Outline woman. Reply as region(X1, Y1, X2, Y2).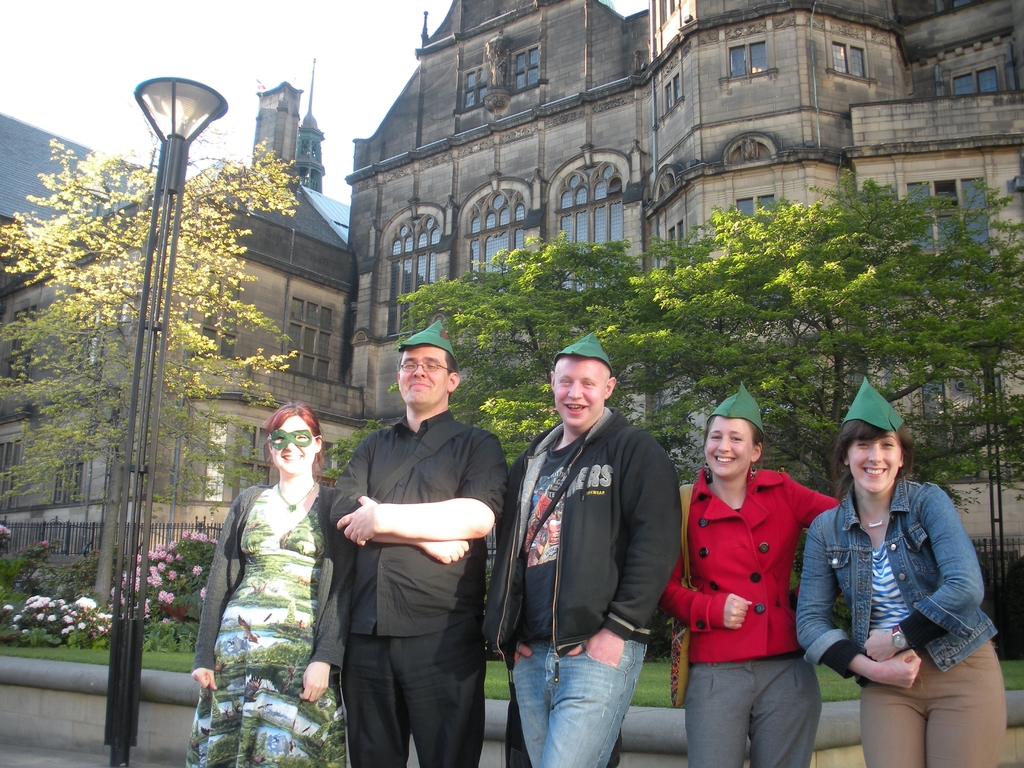
region(797, 379, 1006, 767).
